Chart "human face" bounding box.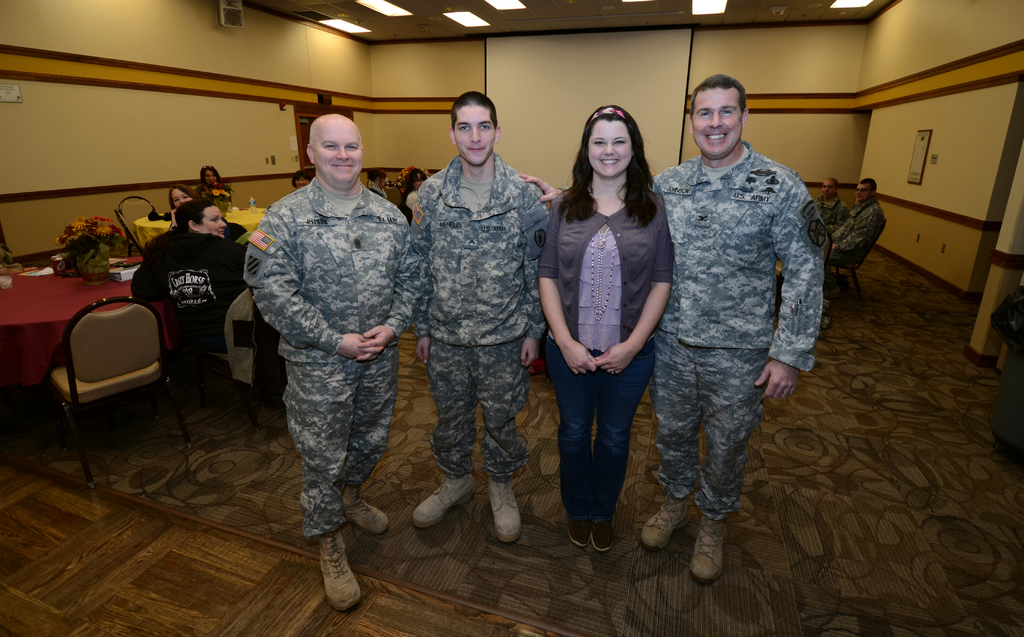
Charted: (319, 110, 360, 187).
